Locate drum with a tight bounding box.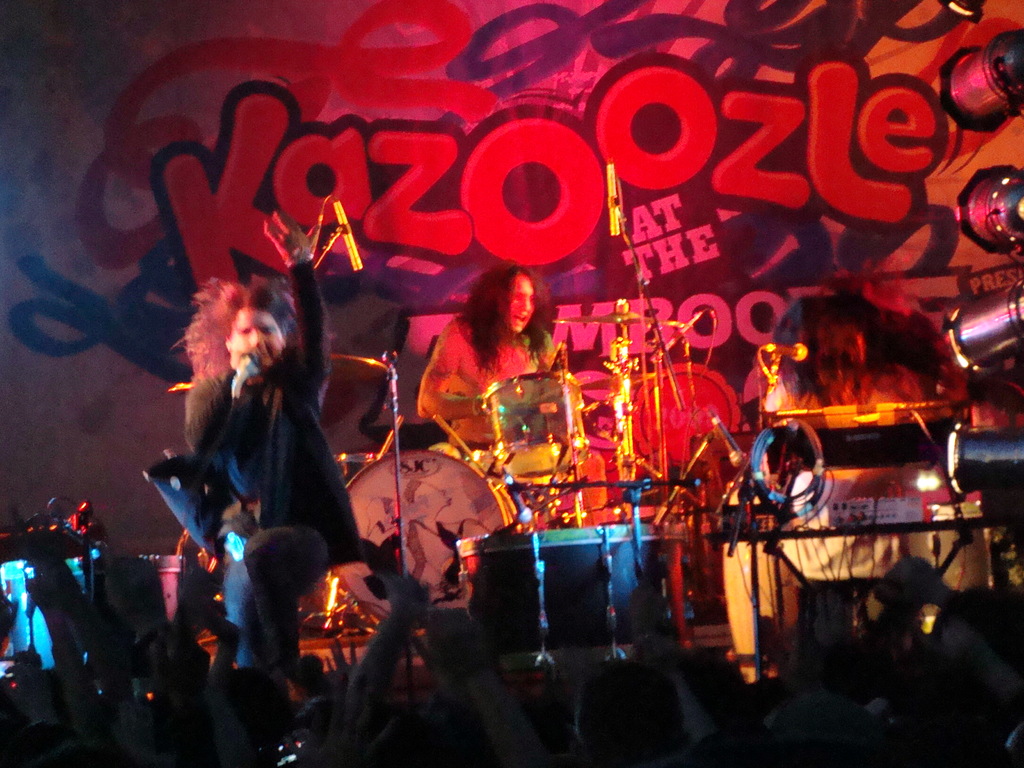
crop(456, 524, 690, 678).
